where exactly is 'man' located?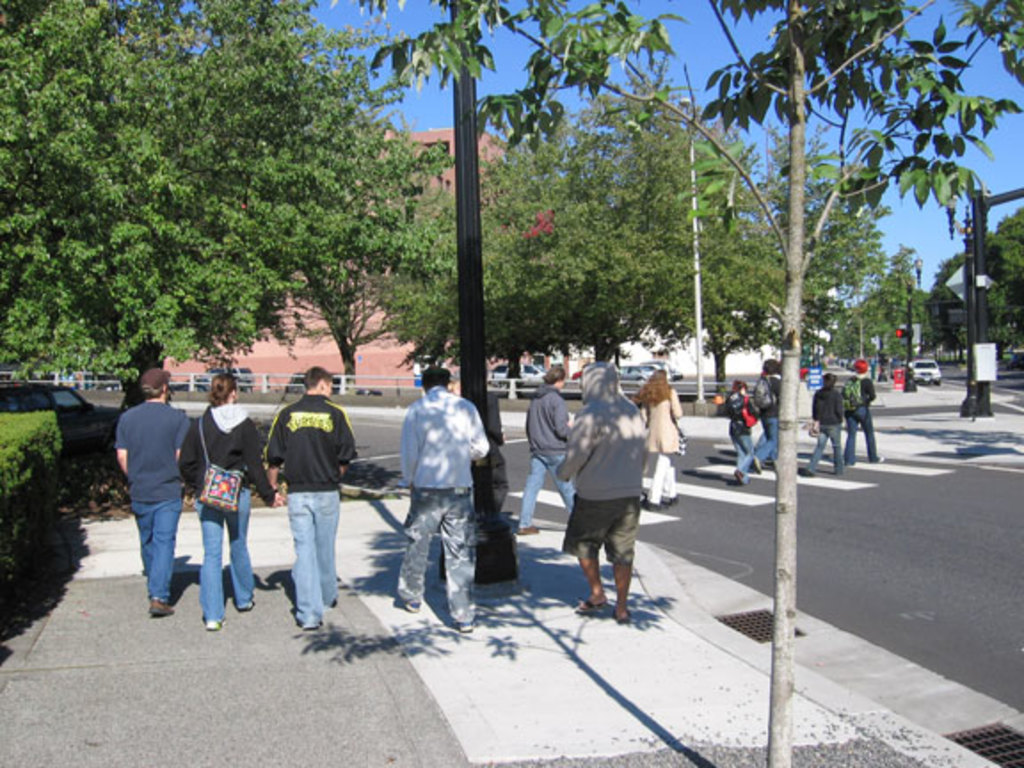
Its bounding box is <box>555,359,654,617</box>.
